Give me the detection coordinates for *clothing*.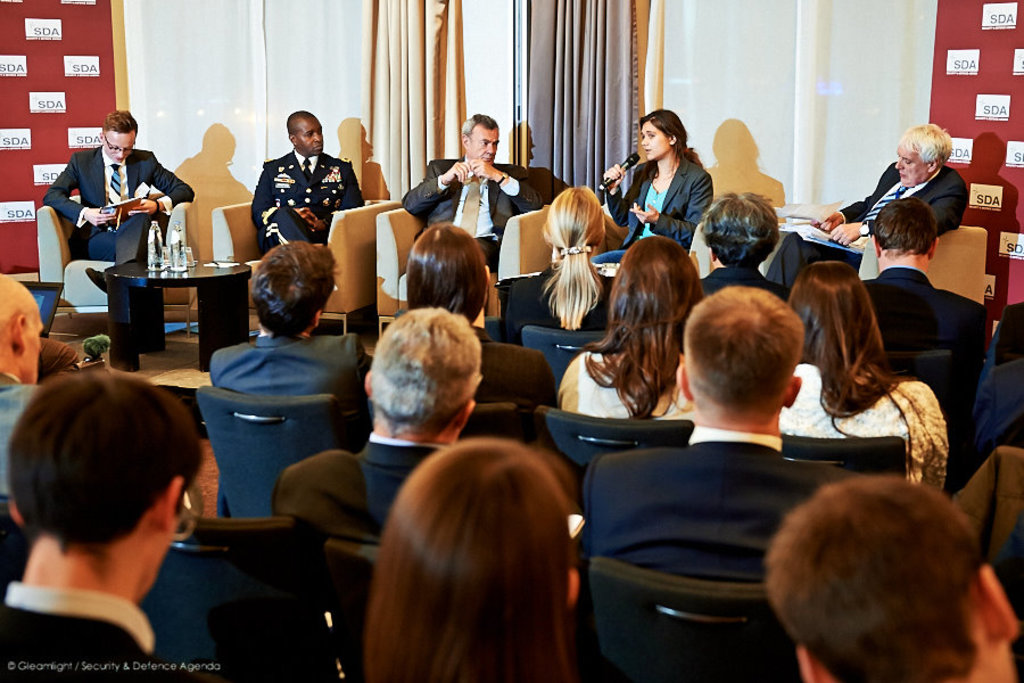
{"left": 203, "top": 340, "right": 369, "bottom": 449}.
